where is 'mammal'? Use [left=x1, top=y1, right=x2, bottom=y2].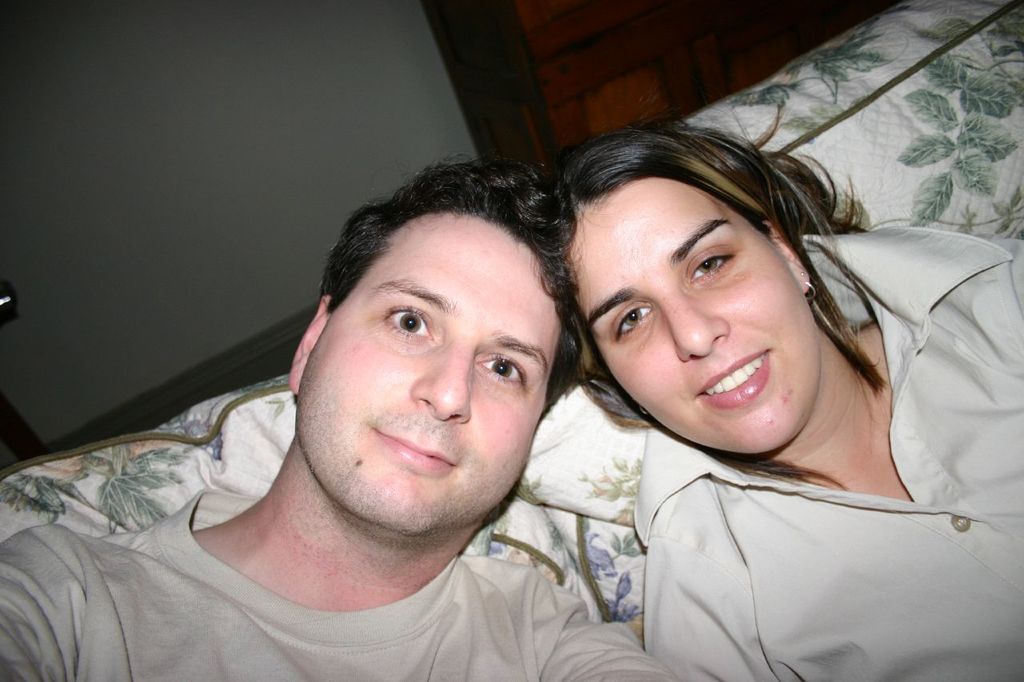
[left=0, top=151, right=676, bottom=681].
